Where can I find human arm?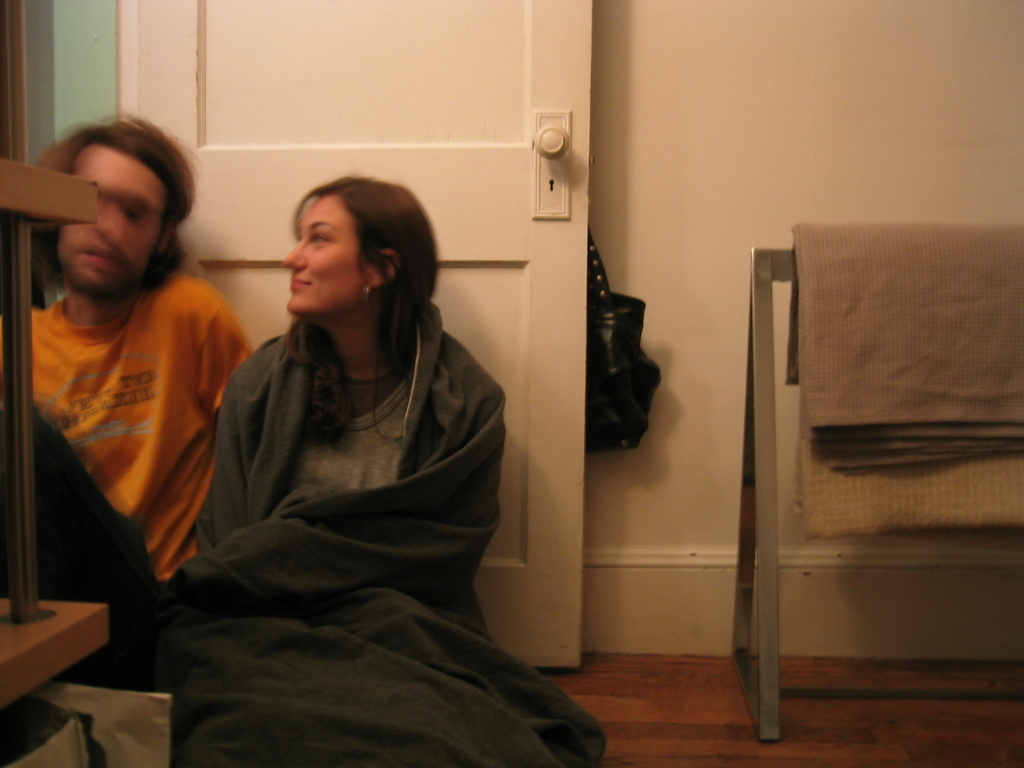
You can find it at <bbox>0, 292, 45, 404</bbox>.
